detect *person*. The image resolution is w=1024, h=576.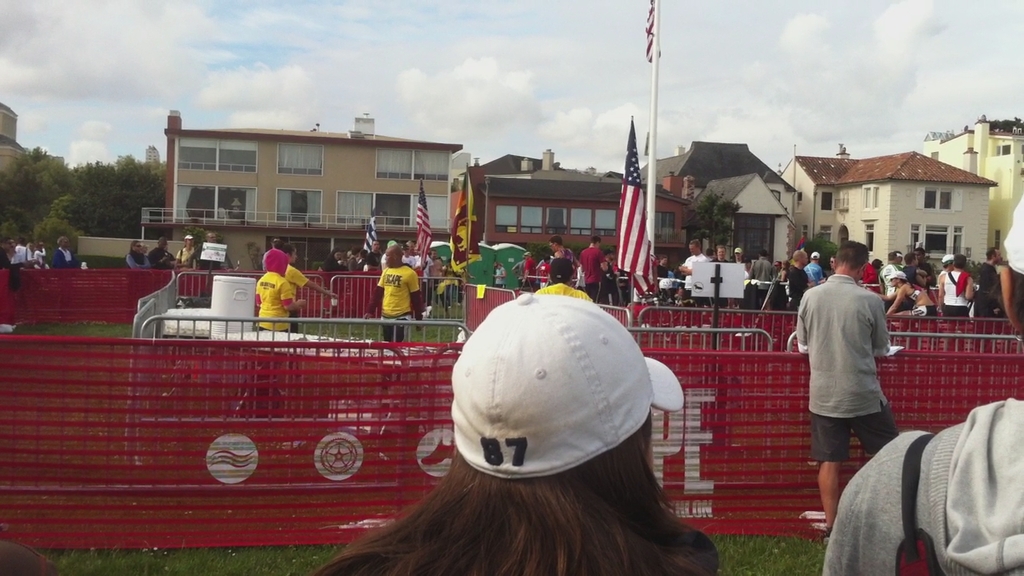
{"left": 374, "top": 246, "right": 420, "bottom": 343}.
